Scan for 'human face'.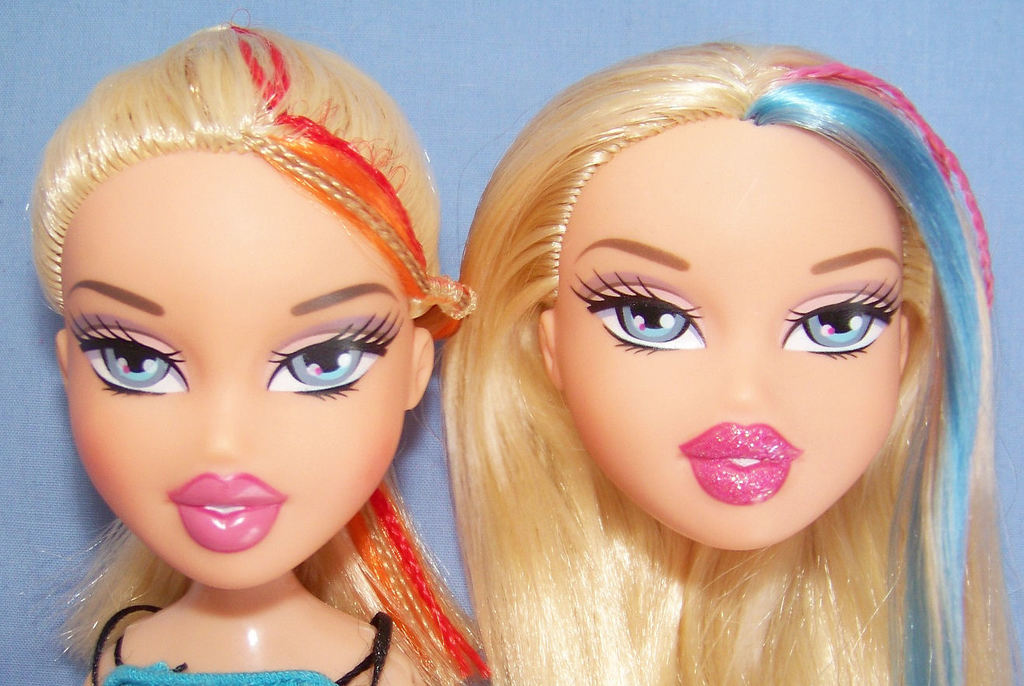
Scan result: 555,117,905,553.
